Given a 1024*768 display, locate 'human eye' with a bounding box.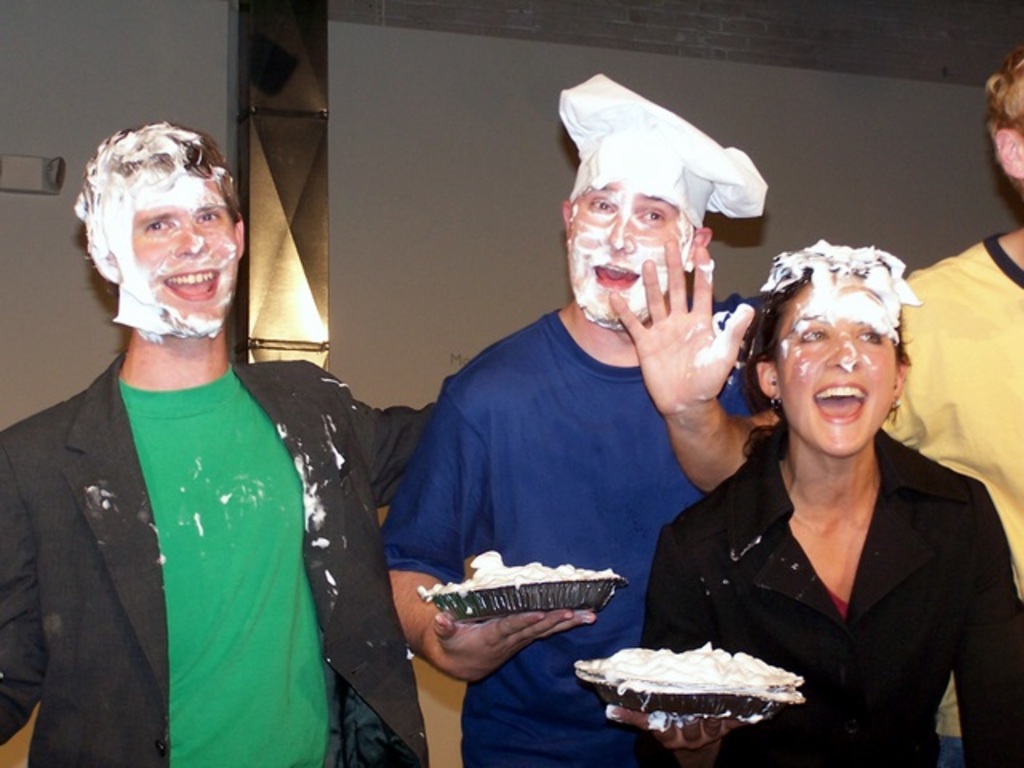
Located: (left=632, top=206, right=664, bottom=229).
